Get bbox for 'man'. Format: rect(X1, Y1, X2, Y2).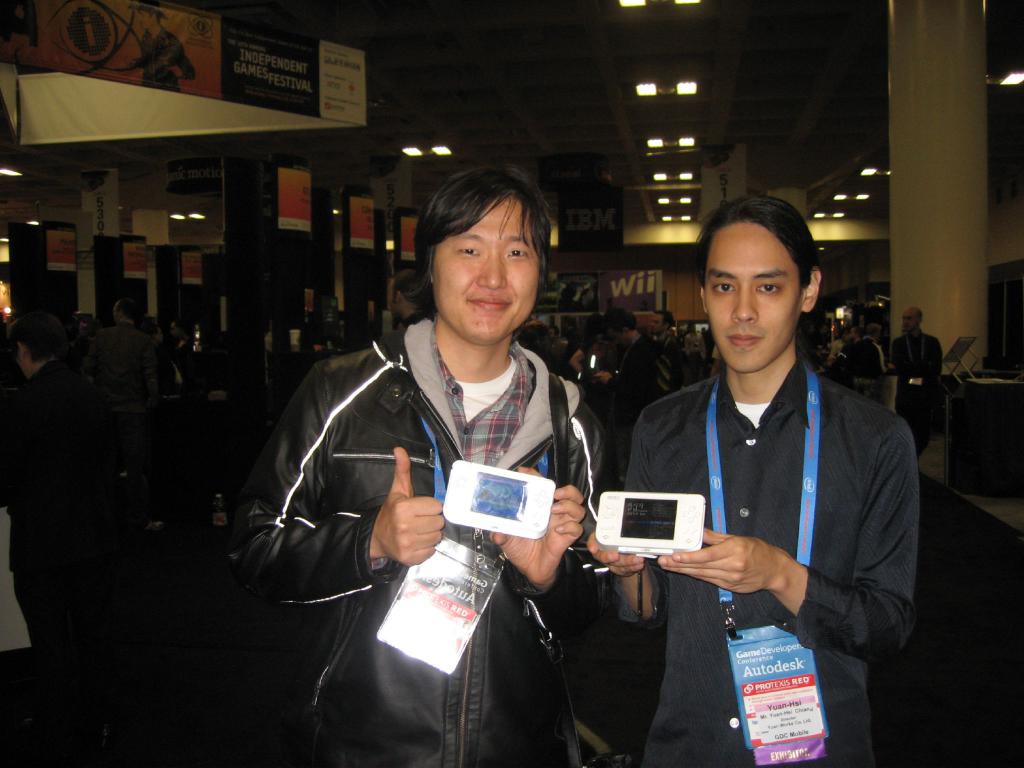
rect(84, 300, 136, 468).
